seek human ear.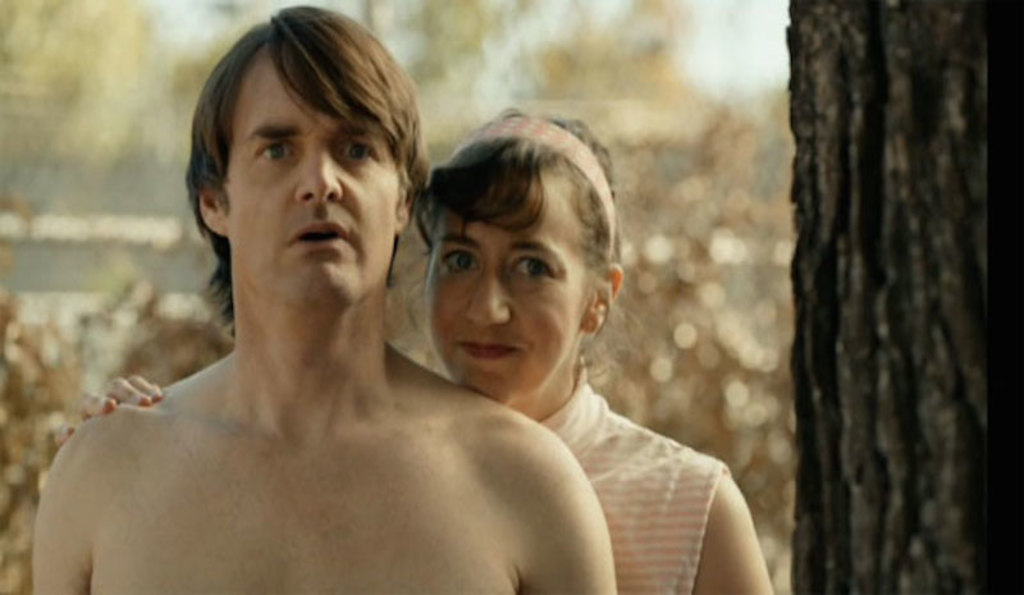
box=[196, 182, 229, 242].
